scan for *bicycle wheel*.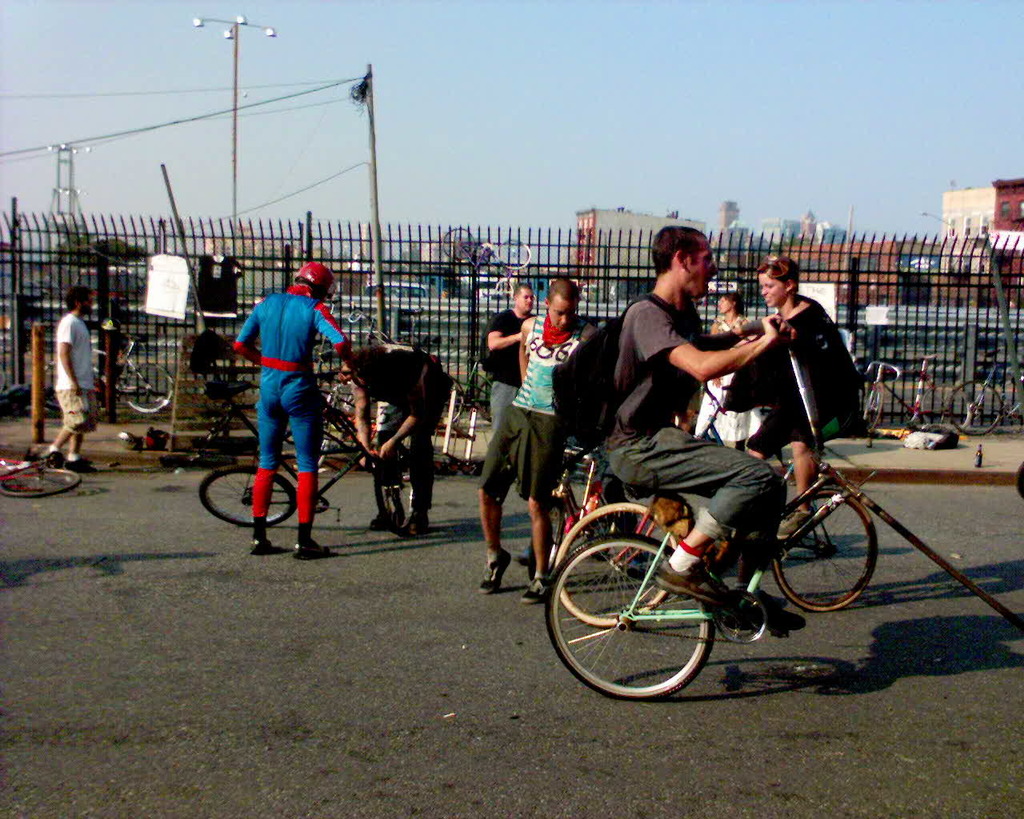
Scan result: crop(550, 497, 678, 628).
